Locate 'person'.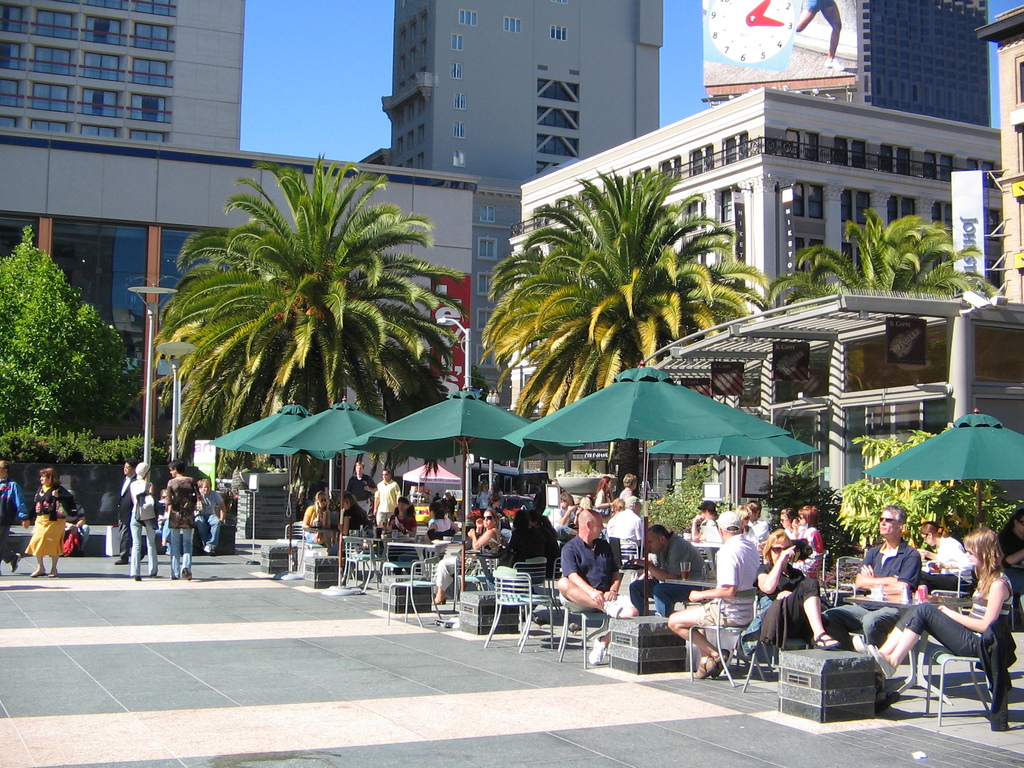
Bounding box: (left=462, top=514, right=502, bottom=549).
